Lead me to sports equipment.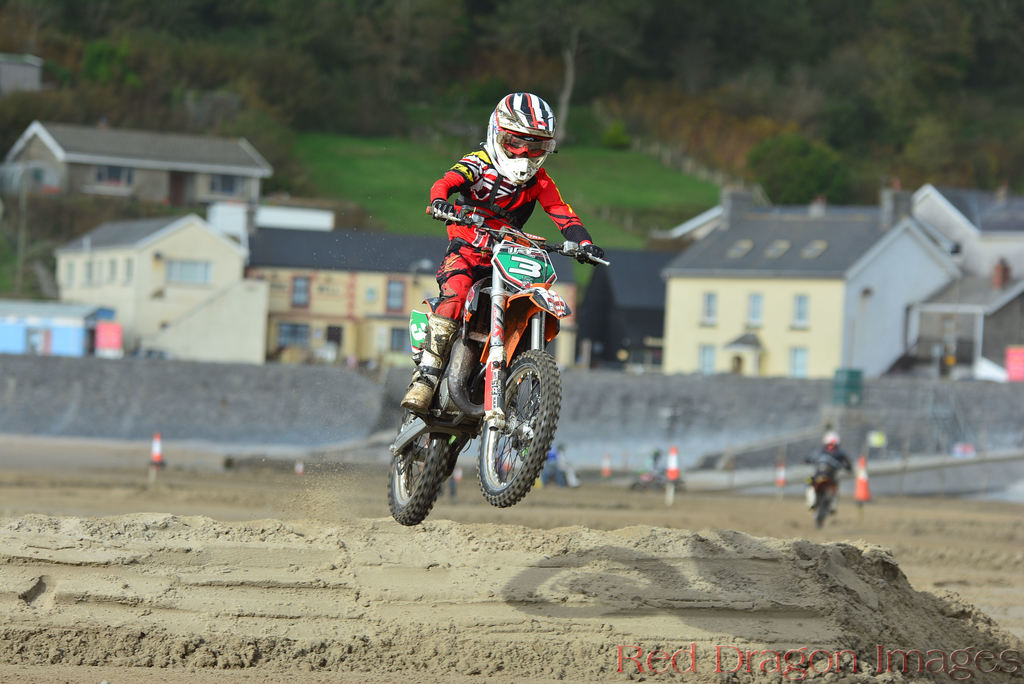
Lead to [806, 457, 852, 520].
